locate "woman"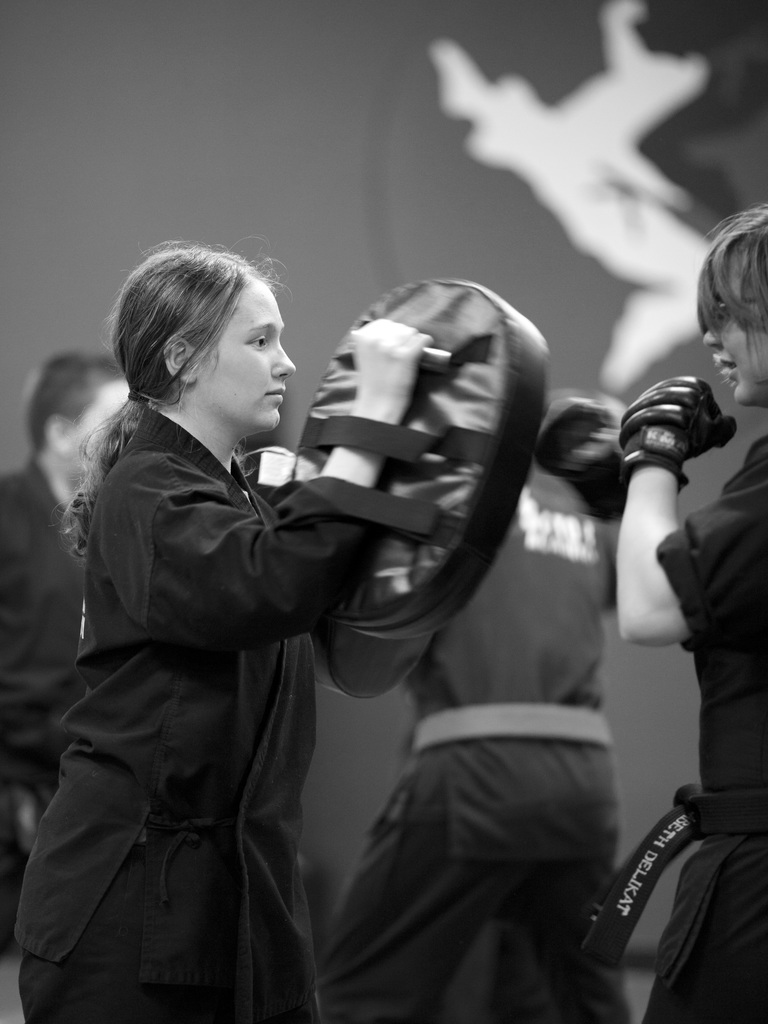
crop(35, 212, 371, 1023)
